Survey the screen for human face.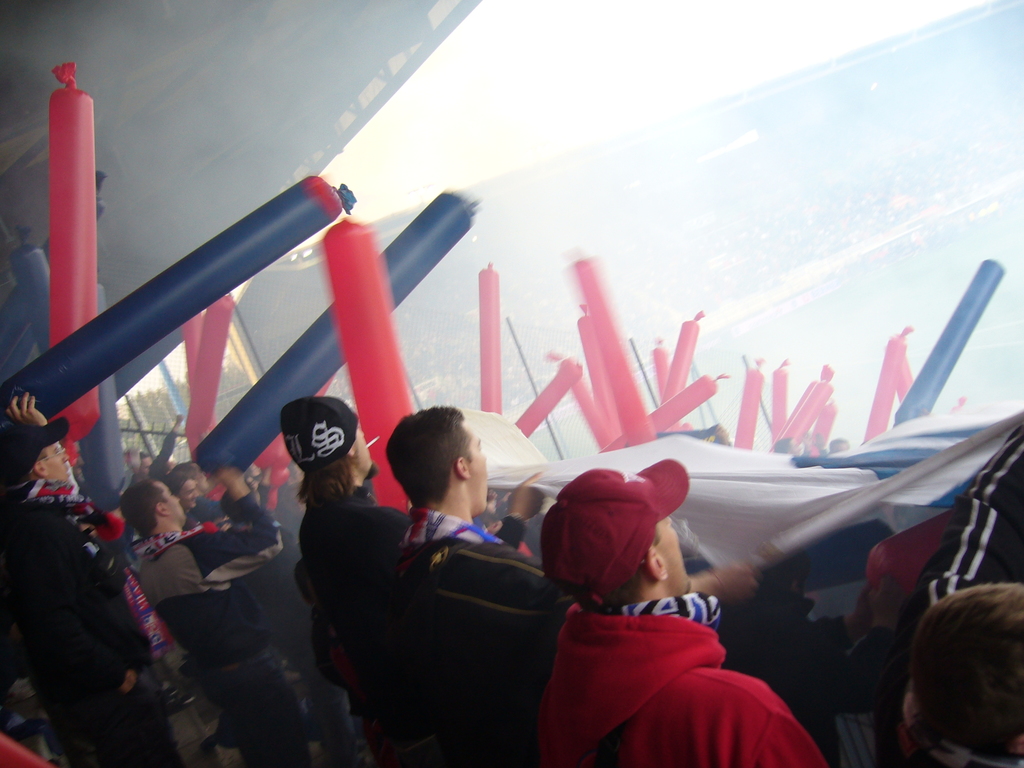
Survey found: bbox(463, 424, 489, 516).
